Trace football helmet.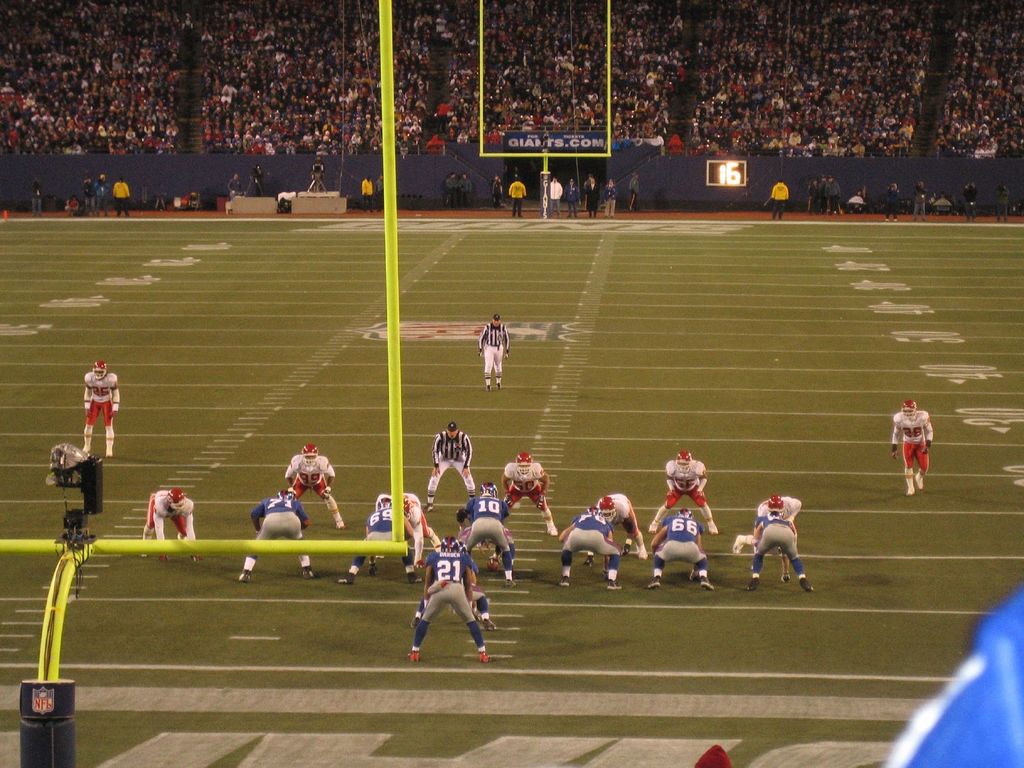
Traced to box(164, 485, 186, 511).
